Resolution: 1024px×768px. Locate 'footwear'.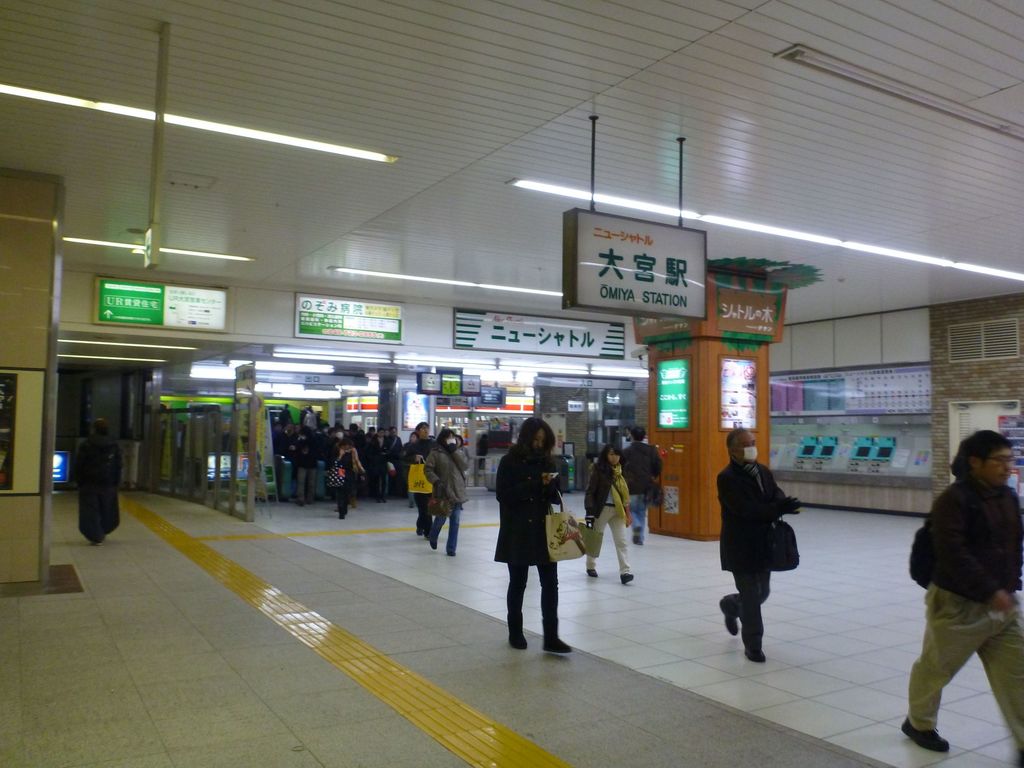
box=[620, 570, 635, 584].
